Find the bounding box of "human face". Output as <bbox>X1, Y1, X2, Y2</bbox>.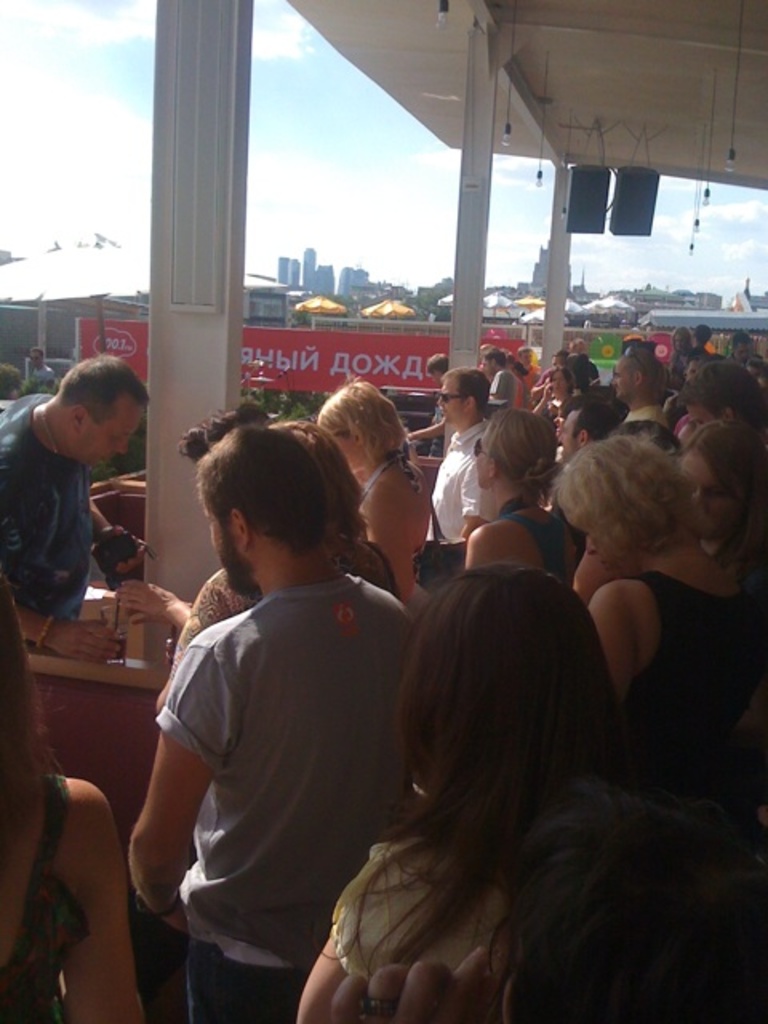
<bbox>675, 336, 685, 350</bbox>.
